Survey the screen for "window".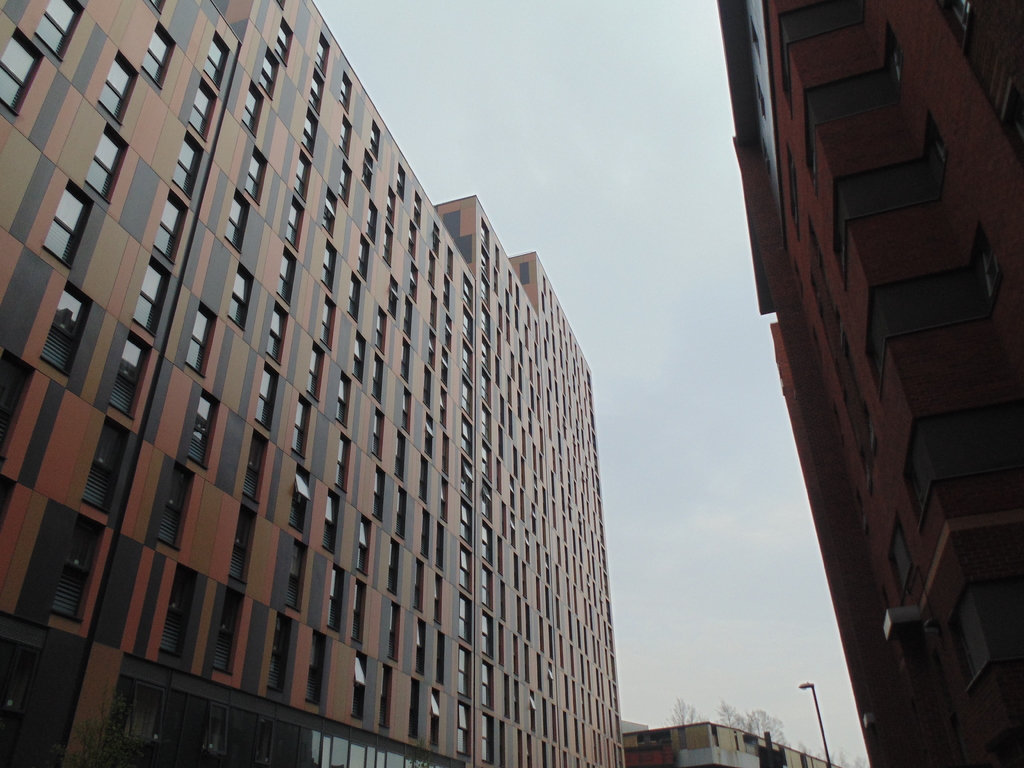
Survey found: 97, 55, 132, 121.
